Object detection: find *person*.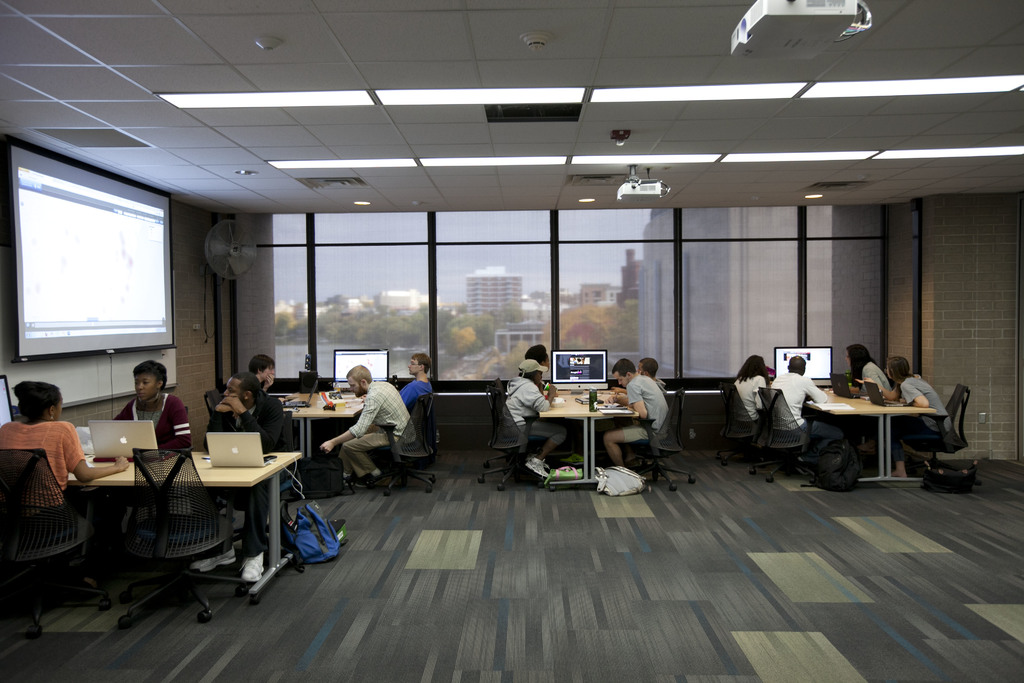
box(769, 359, 828, 470).
